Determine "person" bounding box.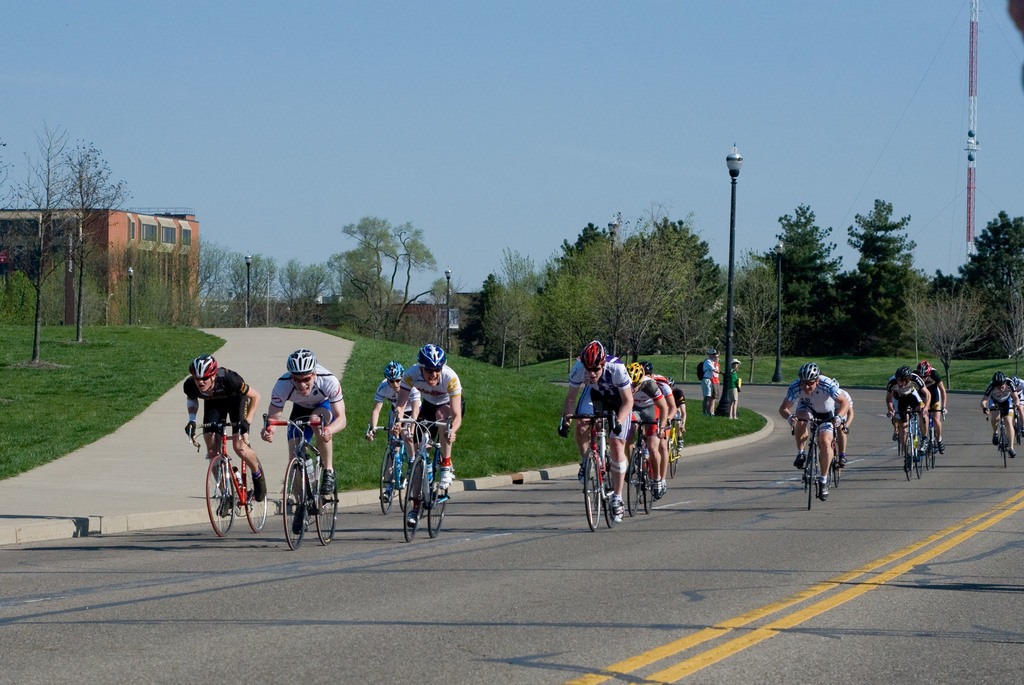
Determined: <box>884,365,926,436</box>.
